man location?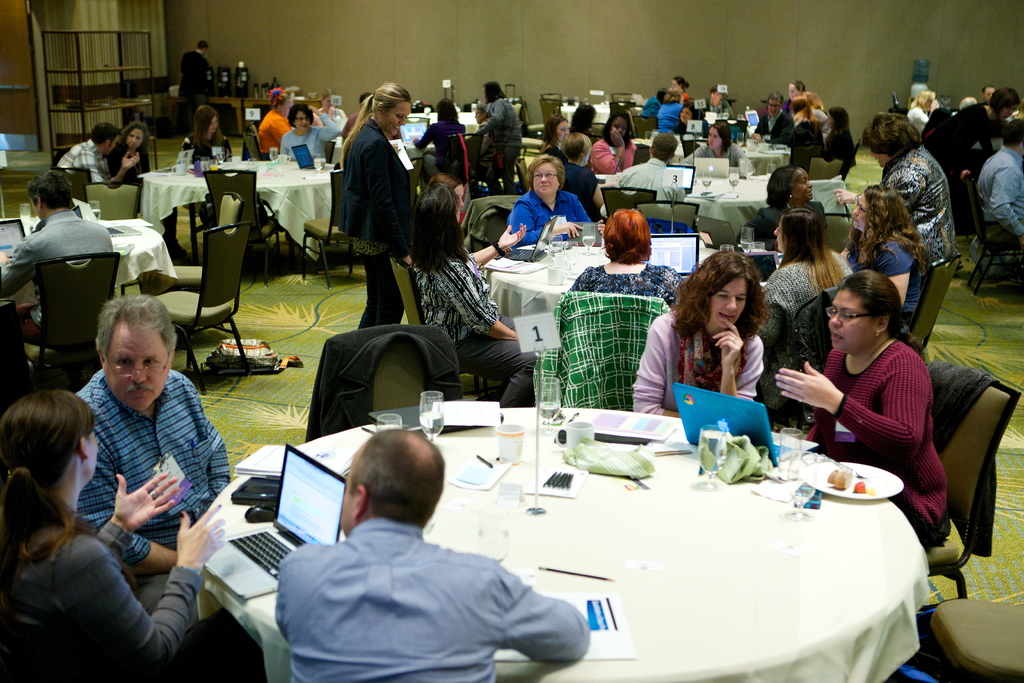
left=788, top=262, right=928, bottom=494
